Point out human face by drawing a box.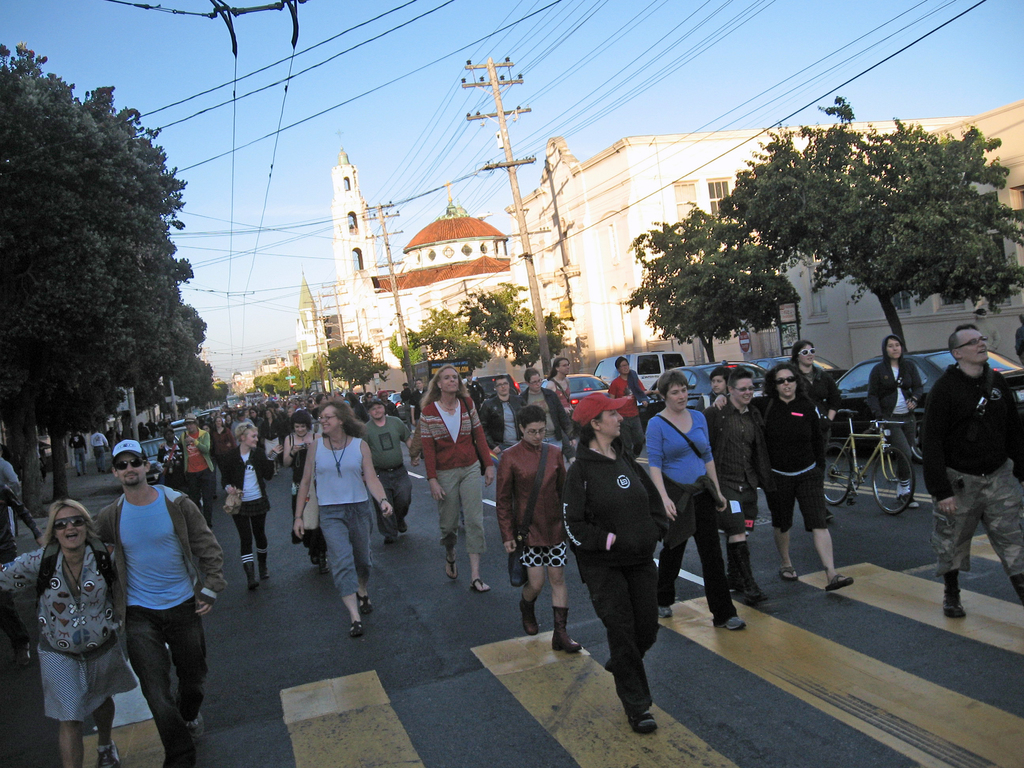
414,380,425,390.
